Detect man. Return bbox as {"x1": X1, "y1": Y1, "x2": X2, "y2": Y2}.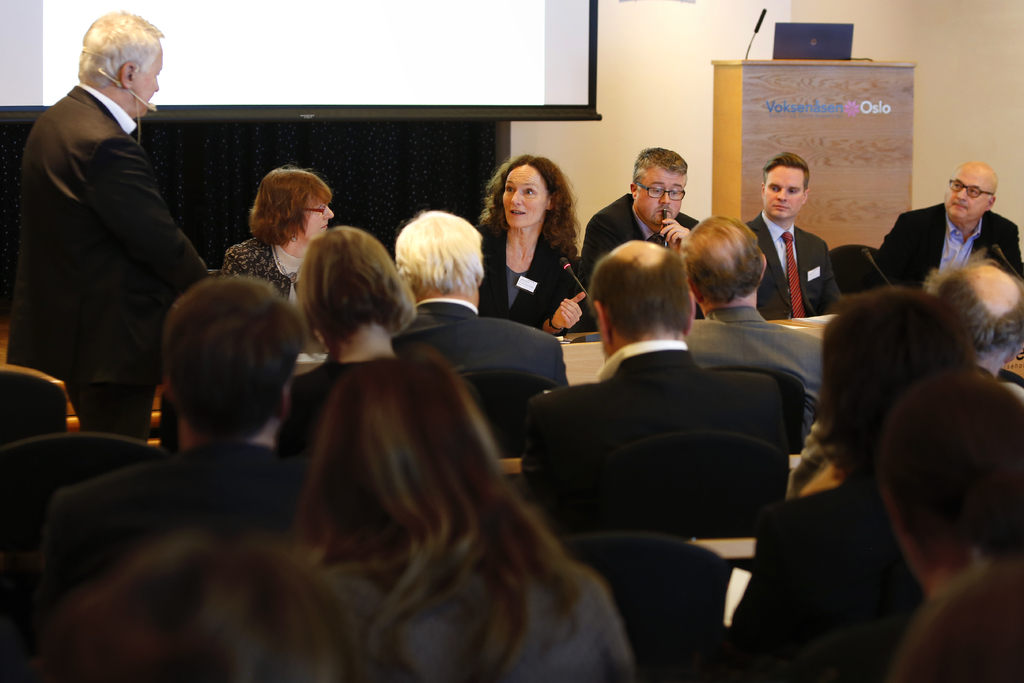
{"x1": 884, "y1": 154, "x2": 1023, "y2": 325}.
